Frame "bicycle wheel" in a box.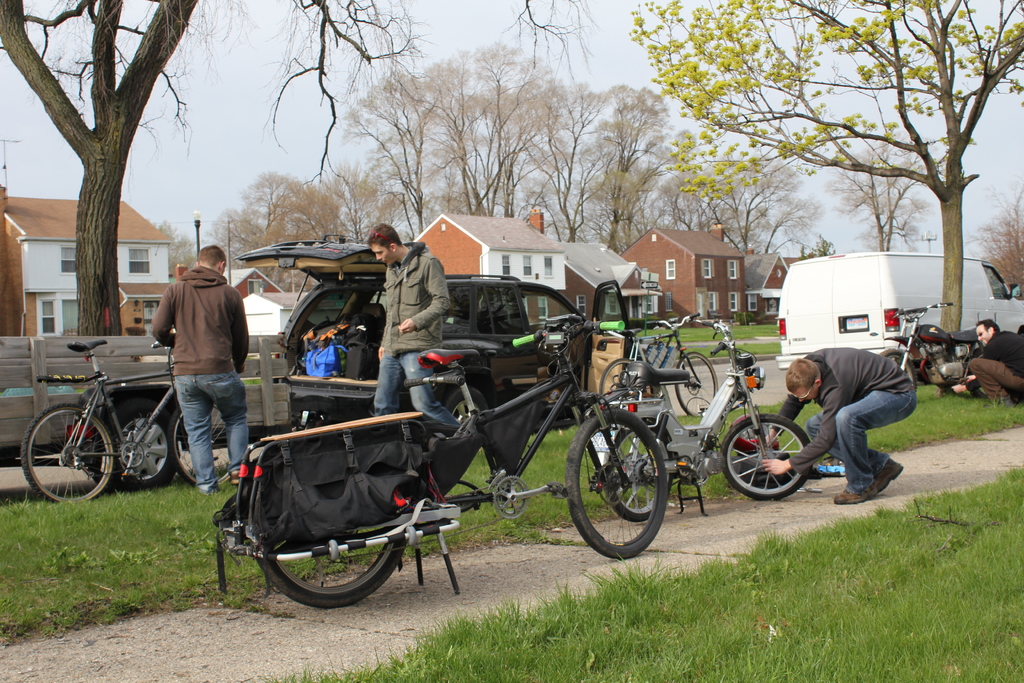
BBox(598, 355, 636, 404).
